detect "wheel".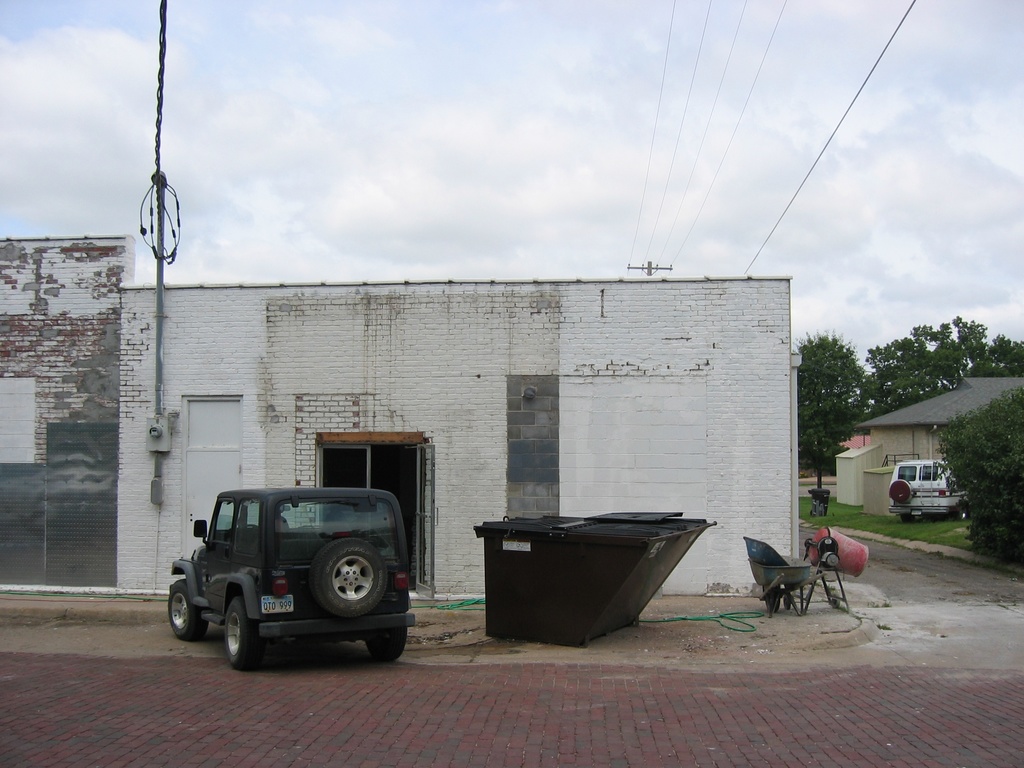
Detected at {"left": 767, "top": 595, "right": 778, "bottom": 609}.
